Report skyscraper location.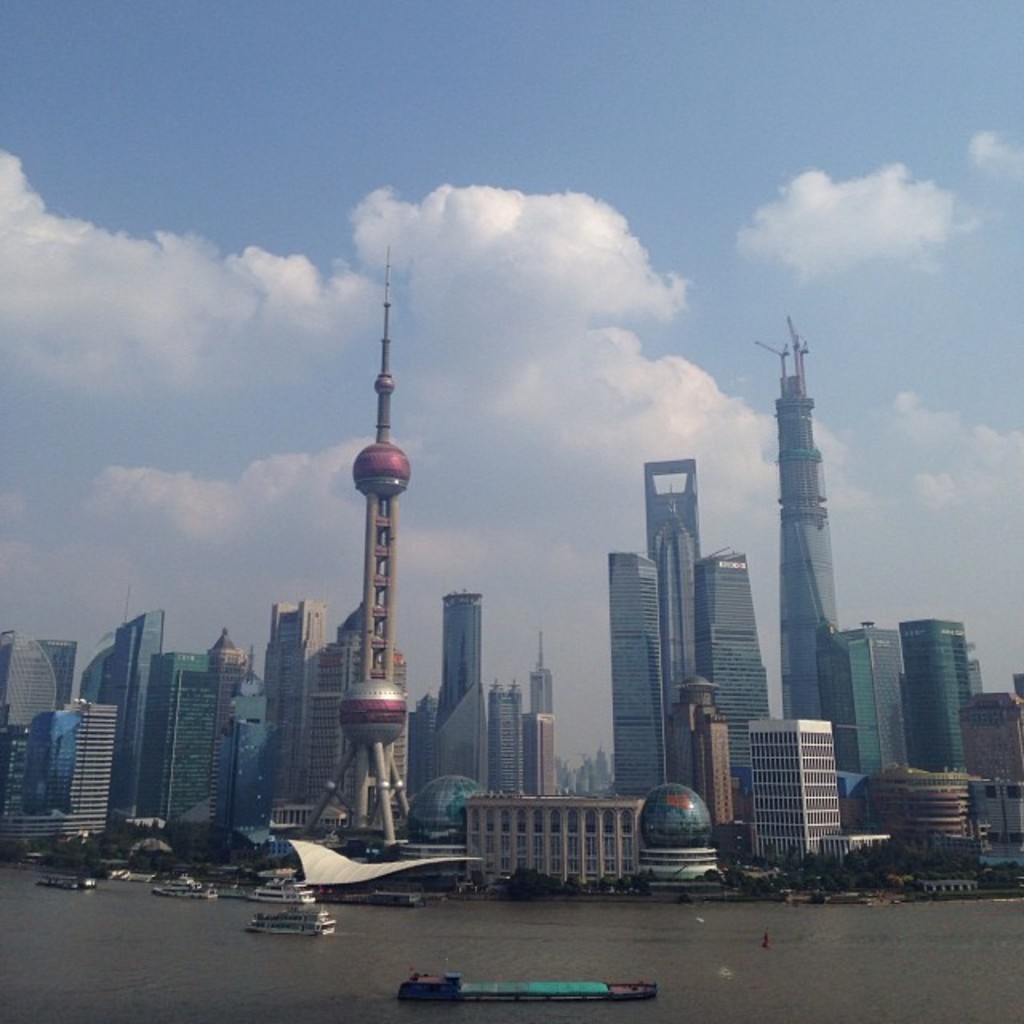
Report: 770:306:866:829.
